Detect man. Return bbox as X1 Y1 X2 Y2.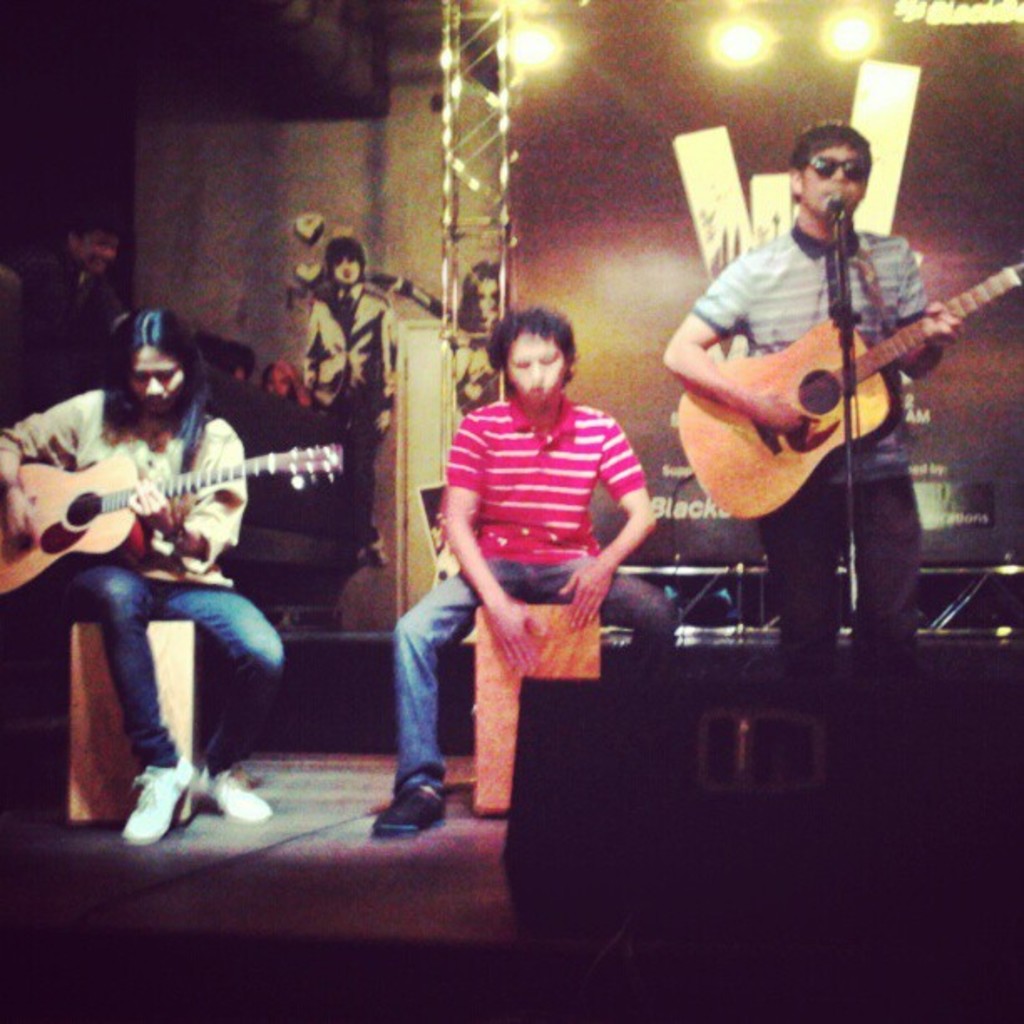
0 301 298 838.
